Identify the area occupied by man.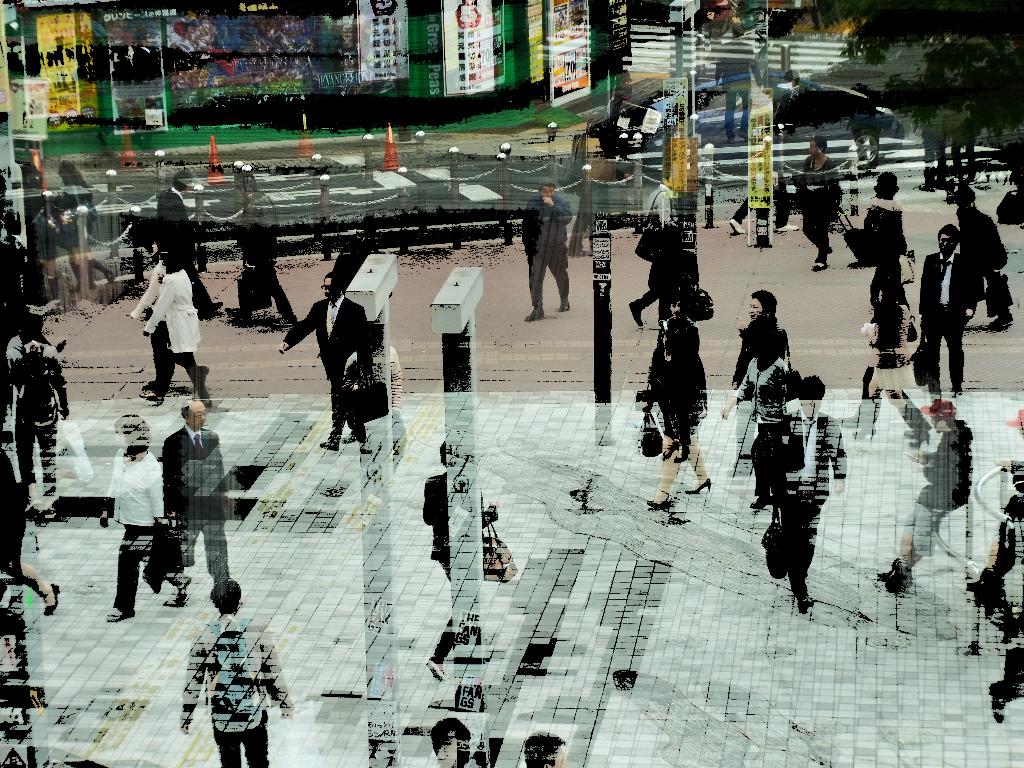
Area: crop(952, 186, 1014, 331).
